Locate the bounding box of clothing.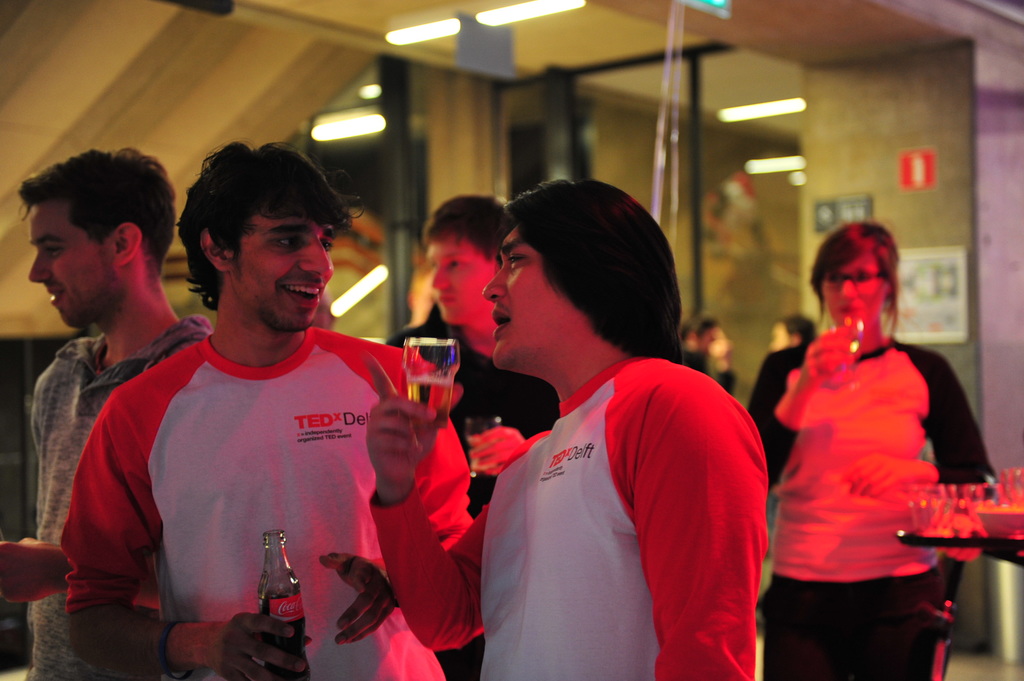
Bounding box: (730,344,808,489).
